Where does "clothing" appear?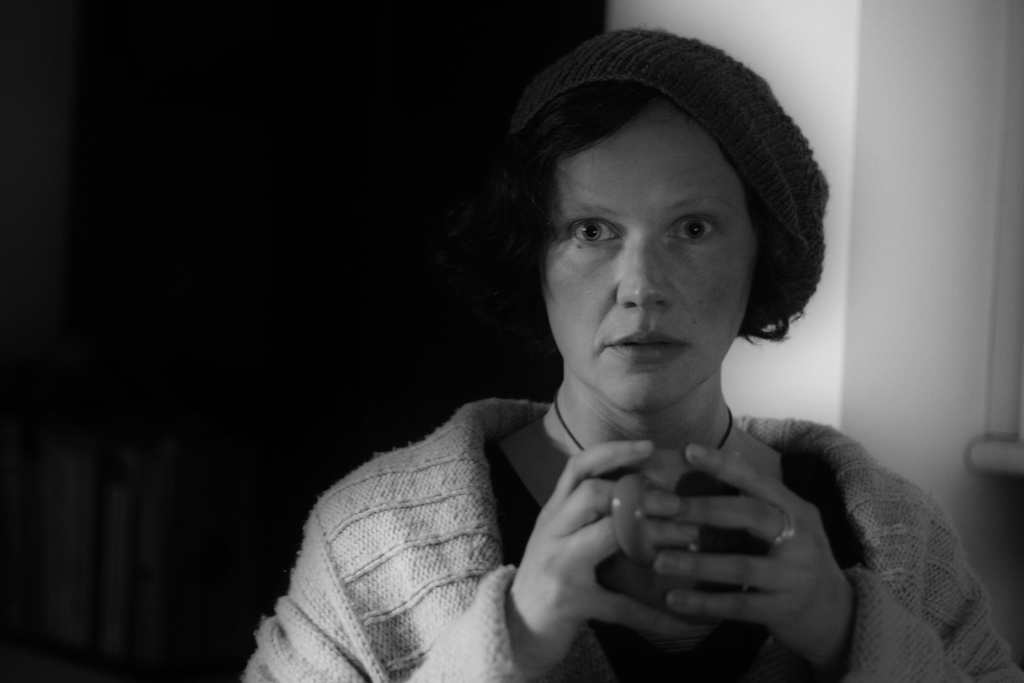
Appears at x1=268, y1=238, x2=948, y2=682.
